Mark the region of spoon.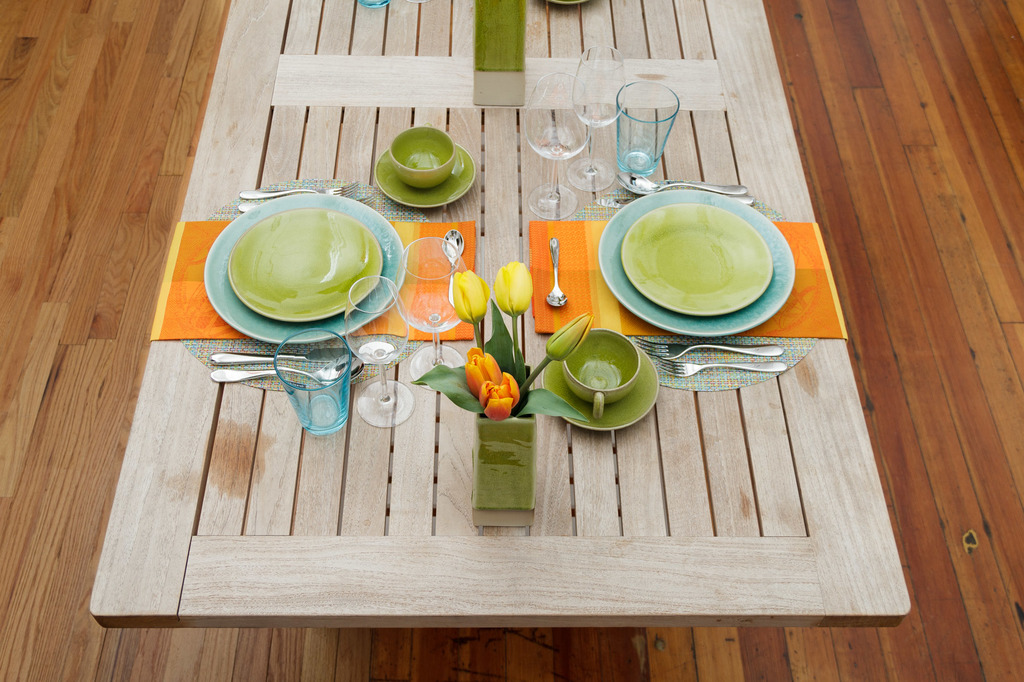
Region: box(207, 357, 365, 386).
